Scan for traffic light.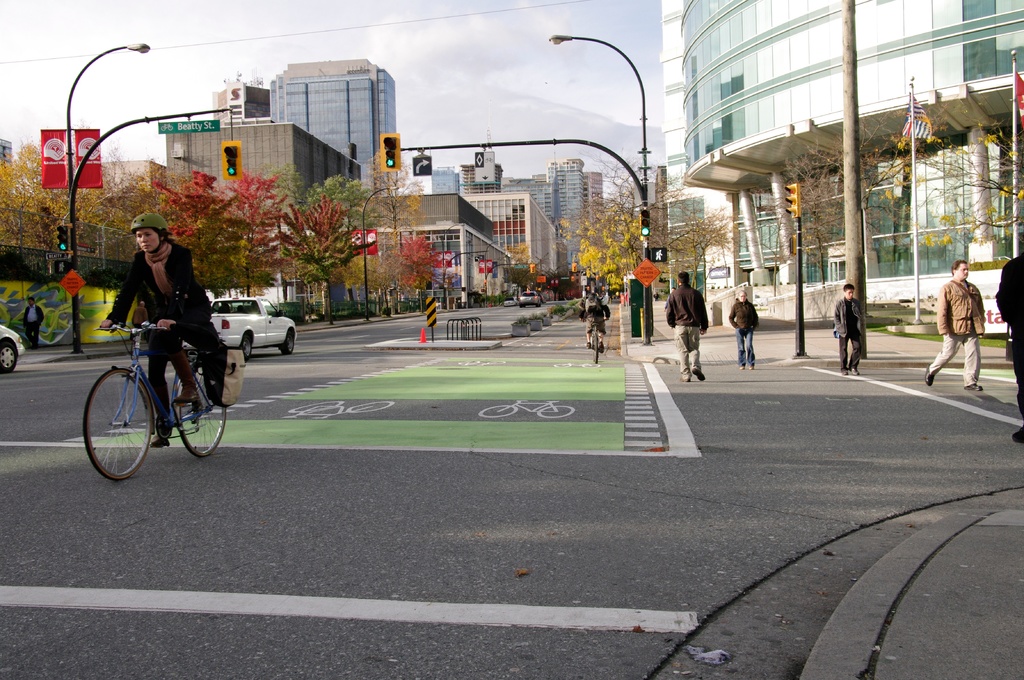
Scan result: (382,133,402,174).
